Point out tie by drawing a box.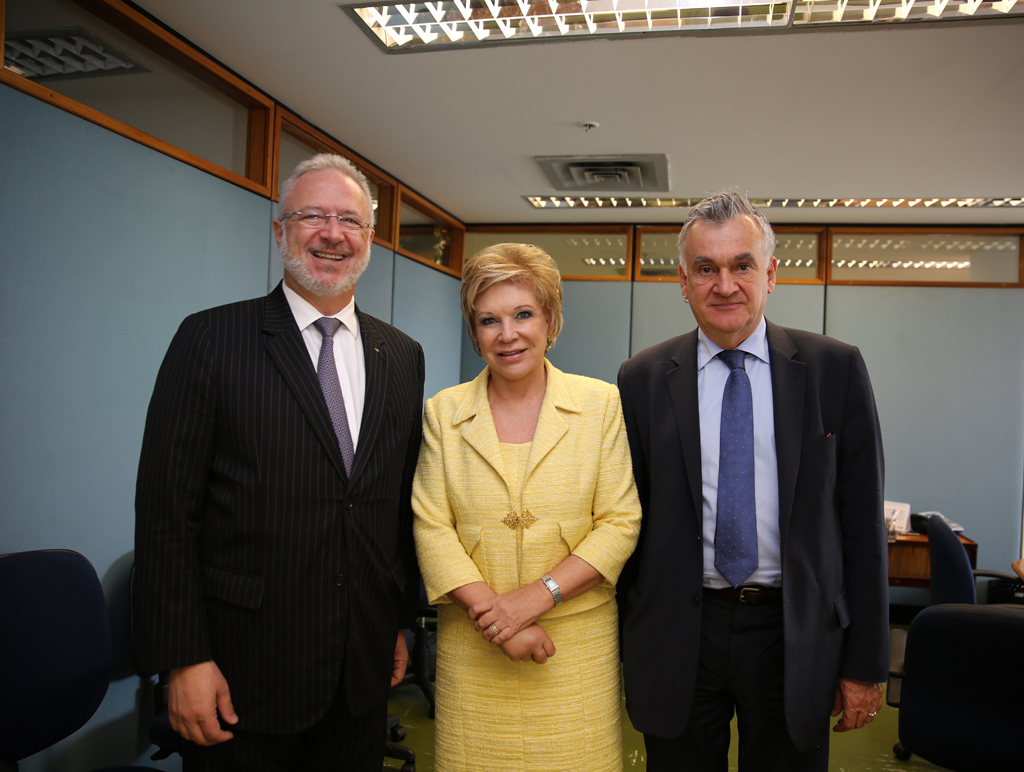
pyautogui.locateOnScreen(308, 314, 351, 474).
